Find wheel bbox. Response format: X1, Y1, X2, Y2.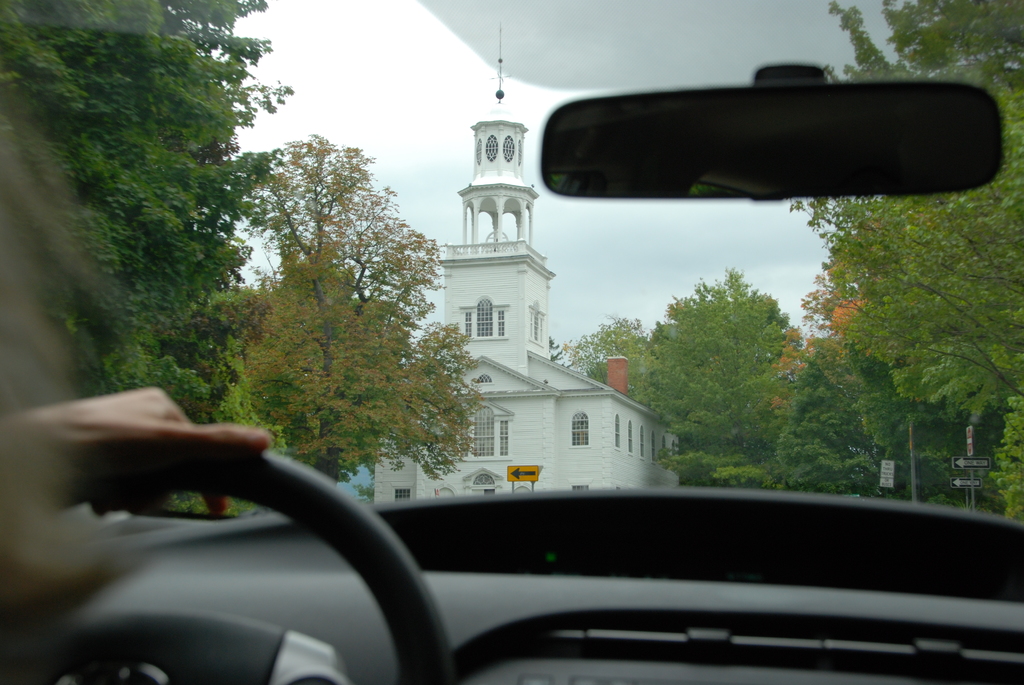
42, 411, 422, 668.
